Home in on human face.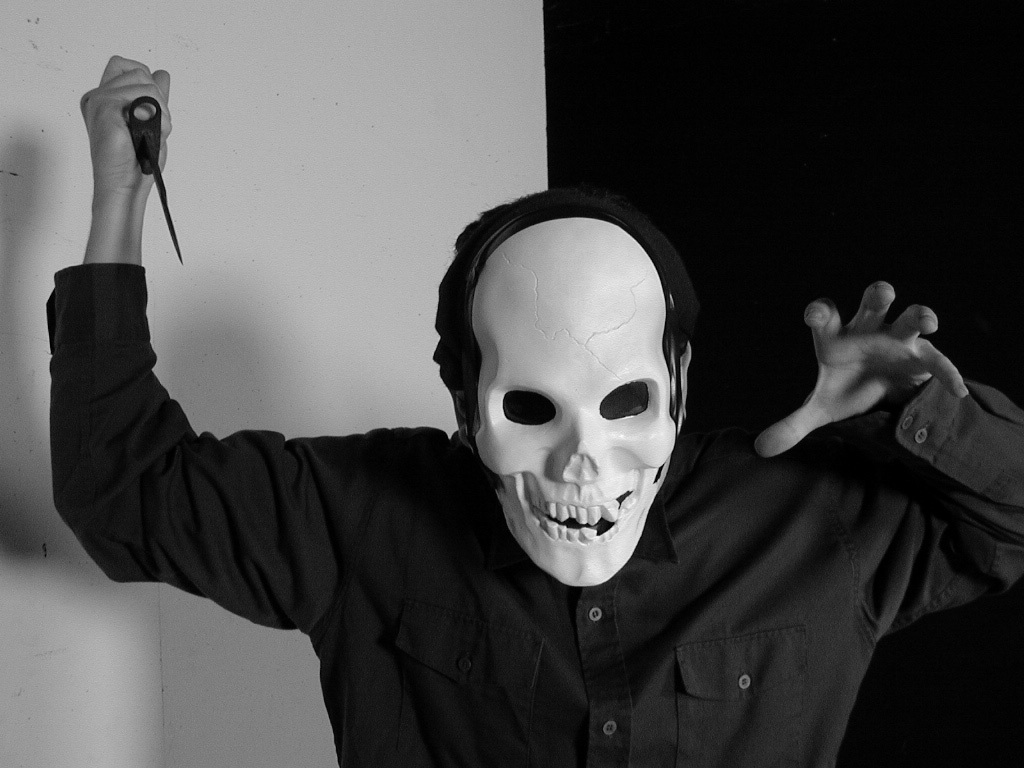
Homed in at (471, 216, 677, 590).
